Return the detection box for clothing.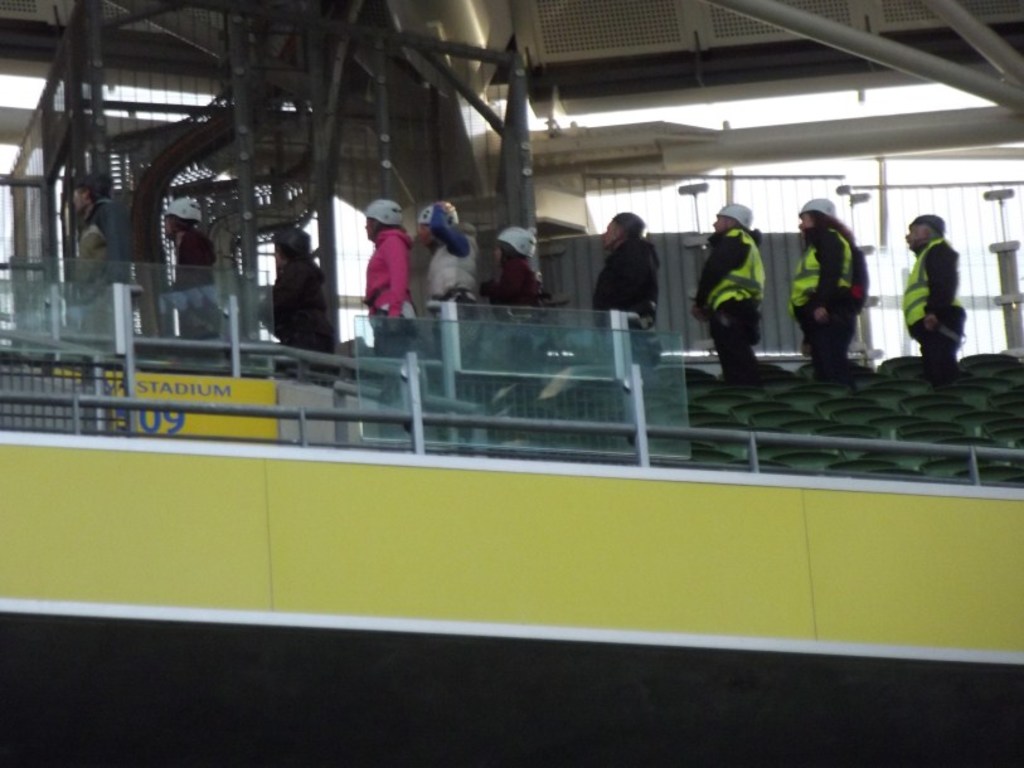
Rect(427, 220, 477, 380).
